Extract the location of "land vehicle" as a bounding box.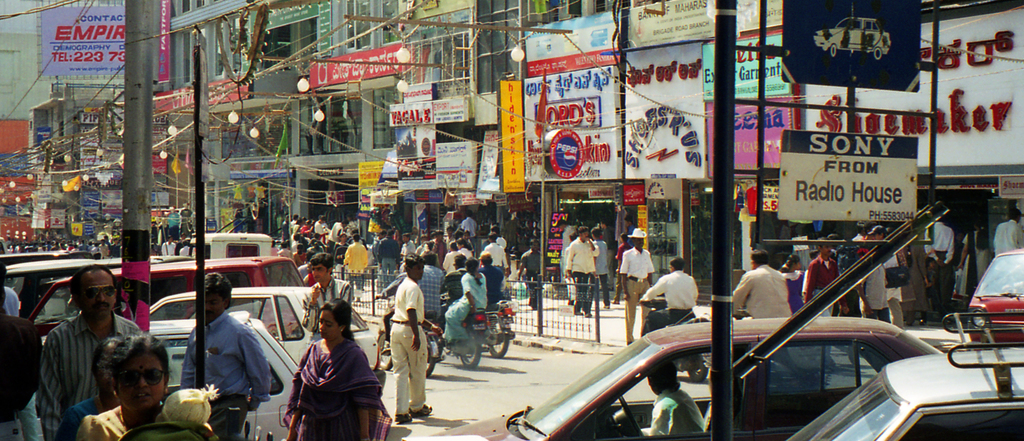
box(28, 258, 309, 422).
